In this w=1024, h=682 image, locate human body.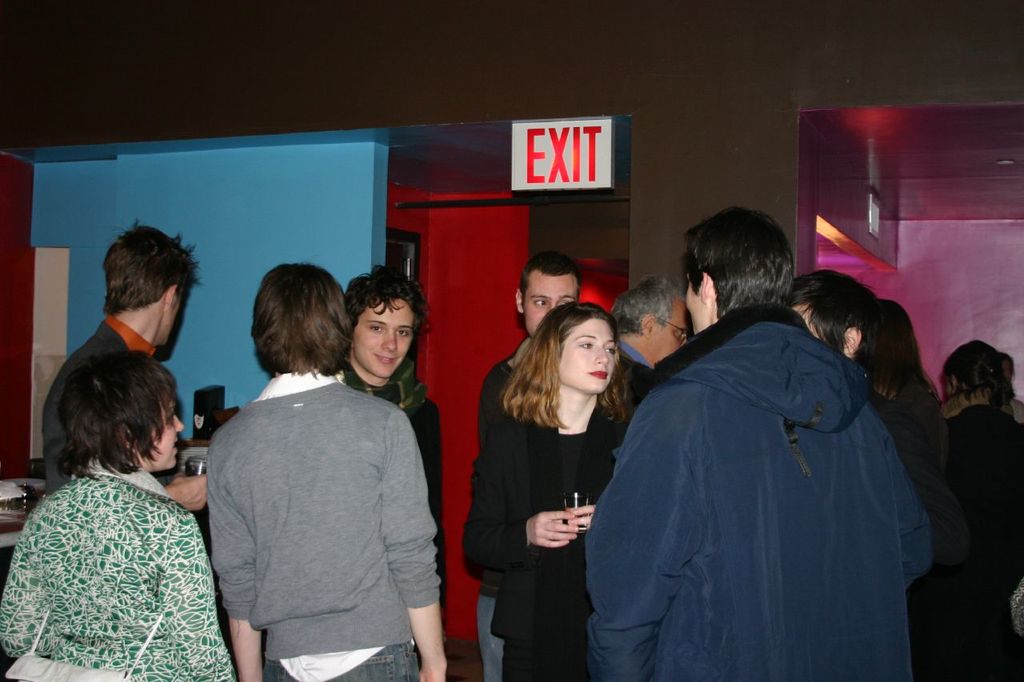
Bounding box: 937:405:1023:681.
